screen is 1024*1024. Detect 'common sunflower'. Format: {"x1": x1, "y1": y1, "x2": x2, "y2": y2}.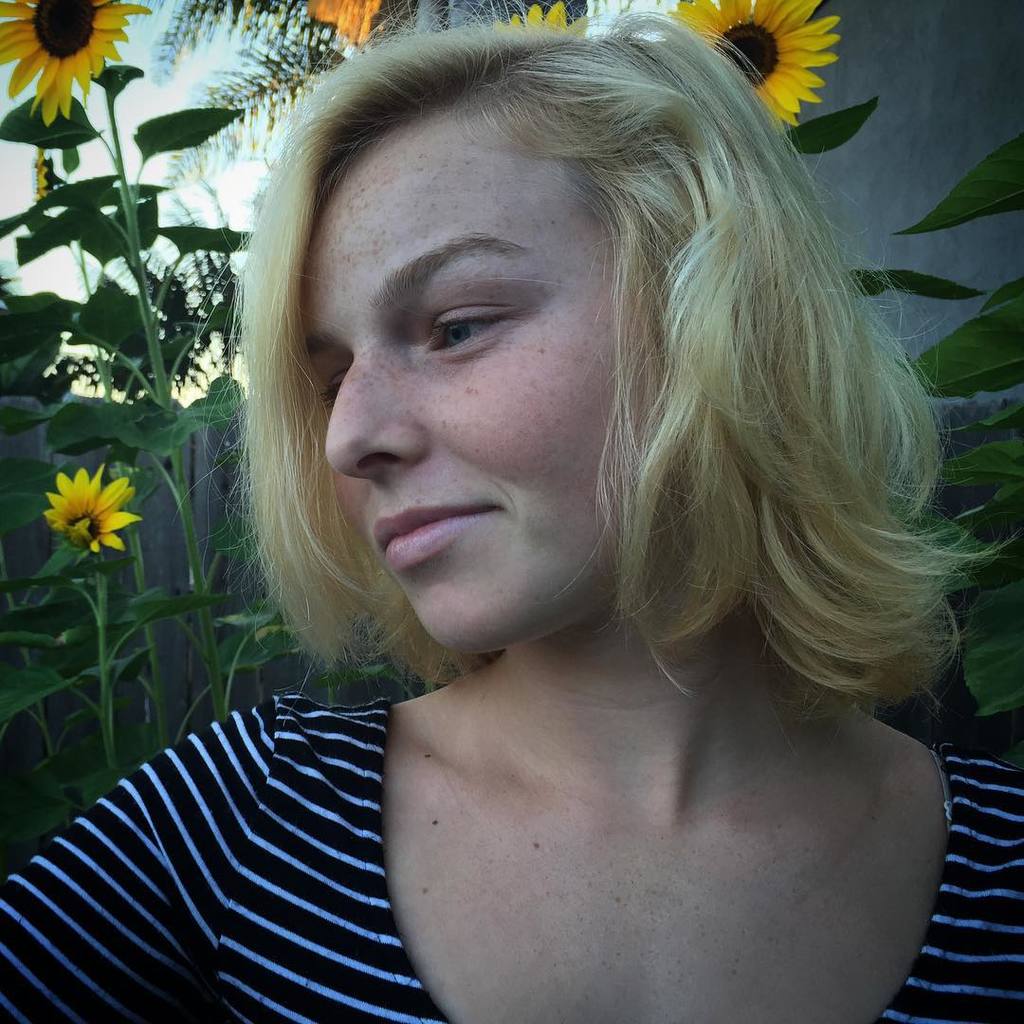
{"x1": 41, "y1": 456, "x2": 141, "y2": 557}.
